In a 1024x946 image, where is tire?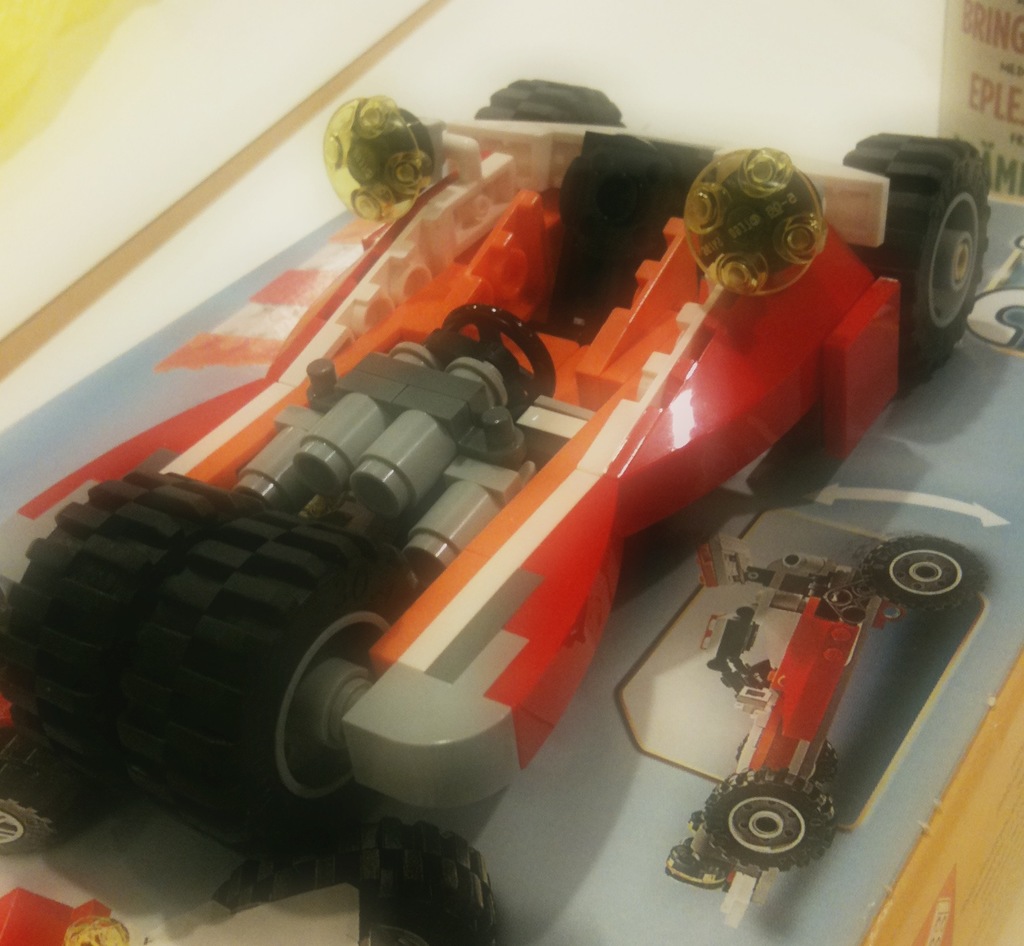
{"left": 860, "top": 536, "right": 988, "bottom": 614}.
